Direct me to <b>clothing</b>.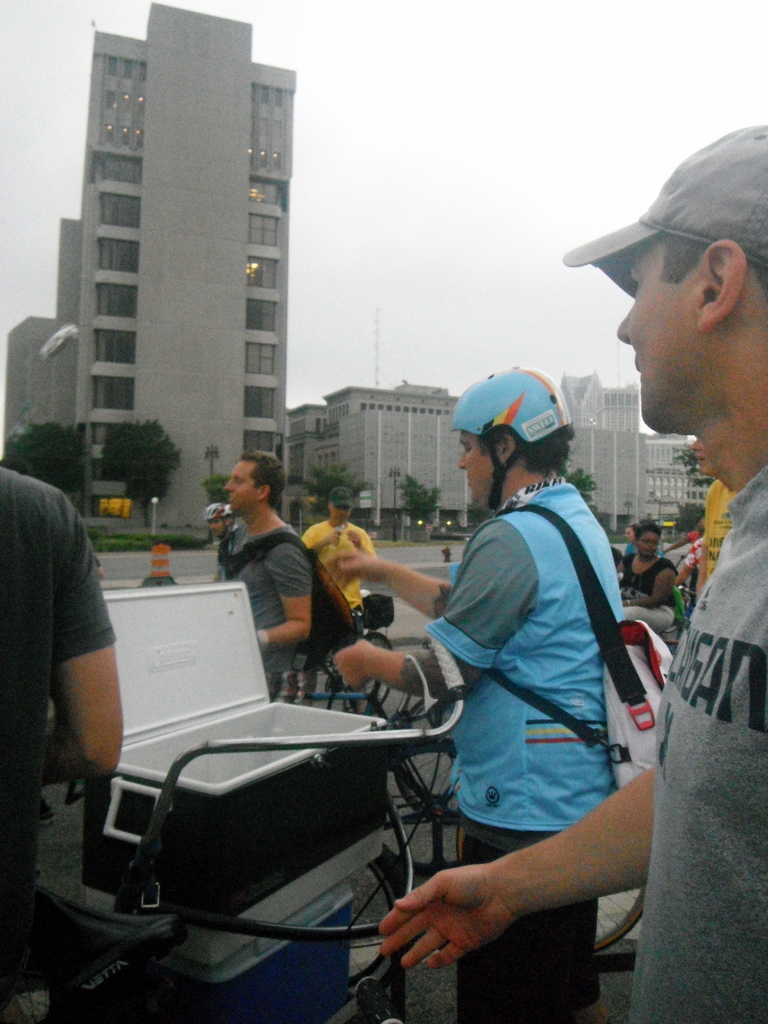
Direction: 0:457:116:968.
